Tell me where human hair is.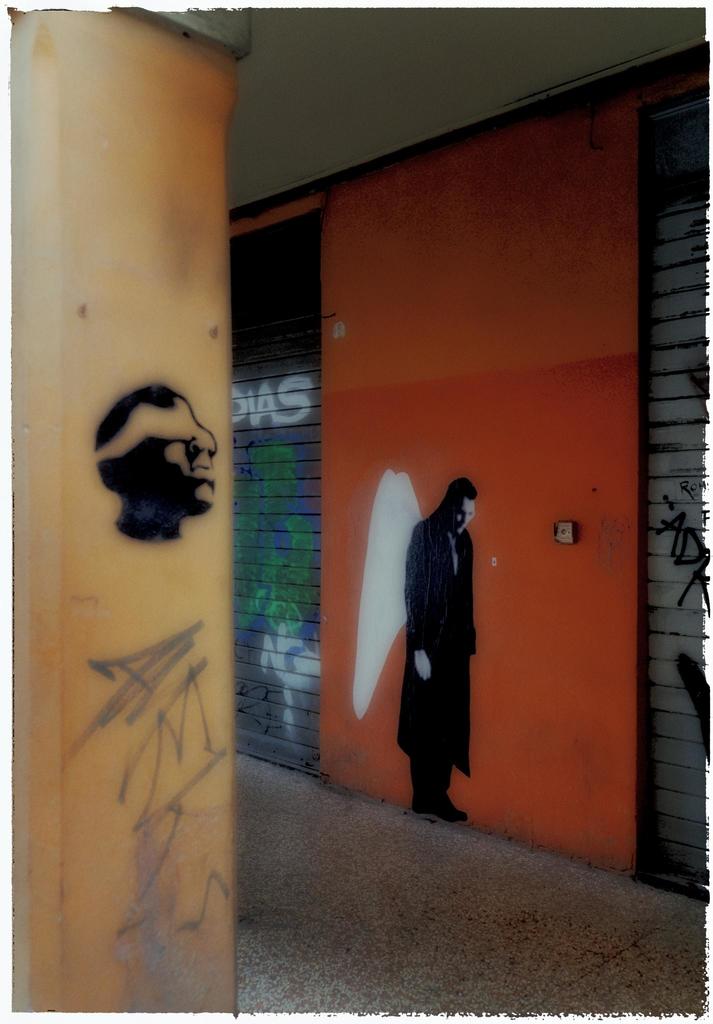
human hair is at region(442, 478, 480, 504).
